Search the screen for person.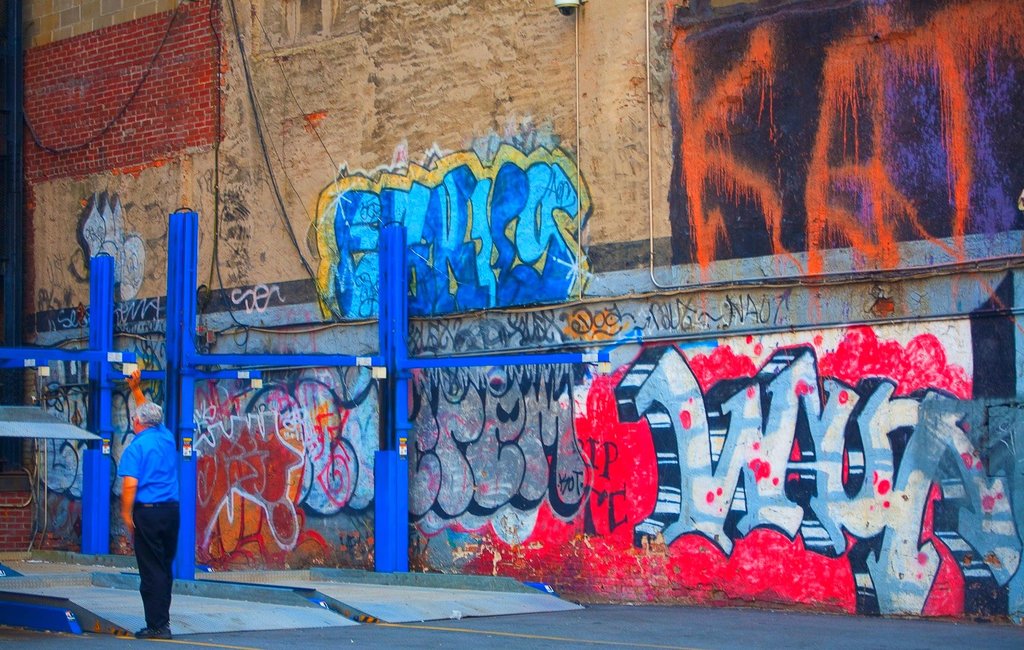
Found at [x1=118, y1=362, x2=184, y2=645].
